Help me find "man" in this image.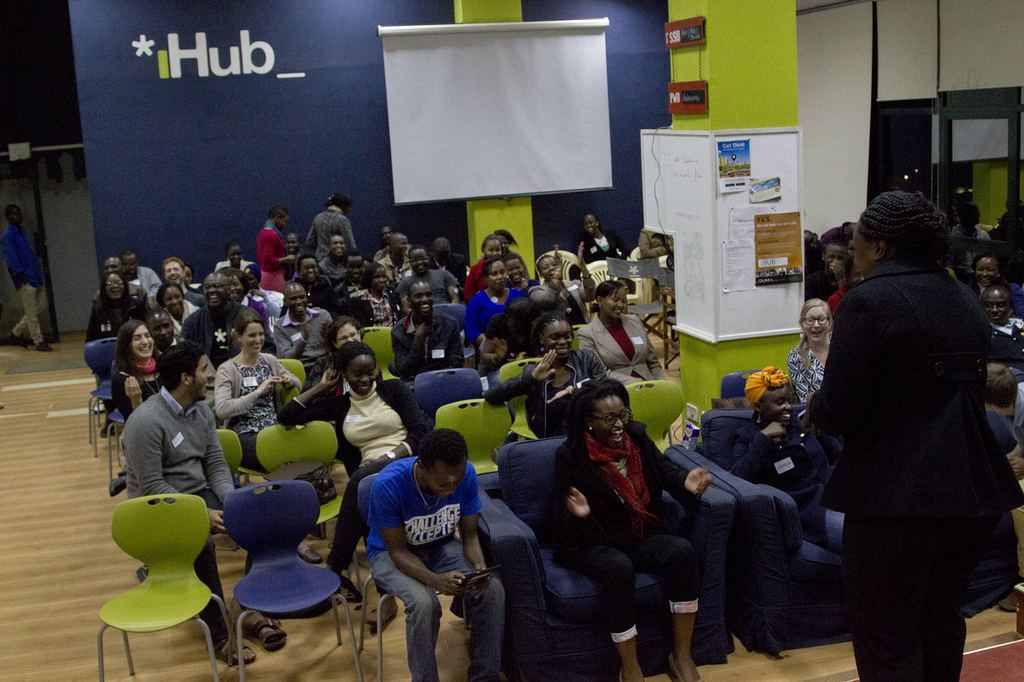
Found it: select_region(398, 285, 480, 379).
